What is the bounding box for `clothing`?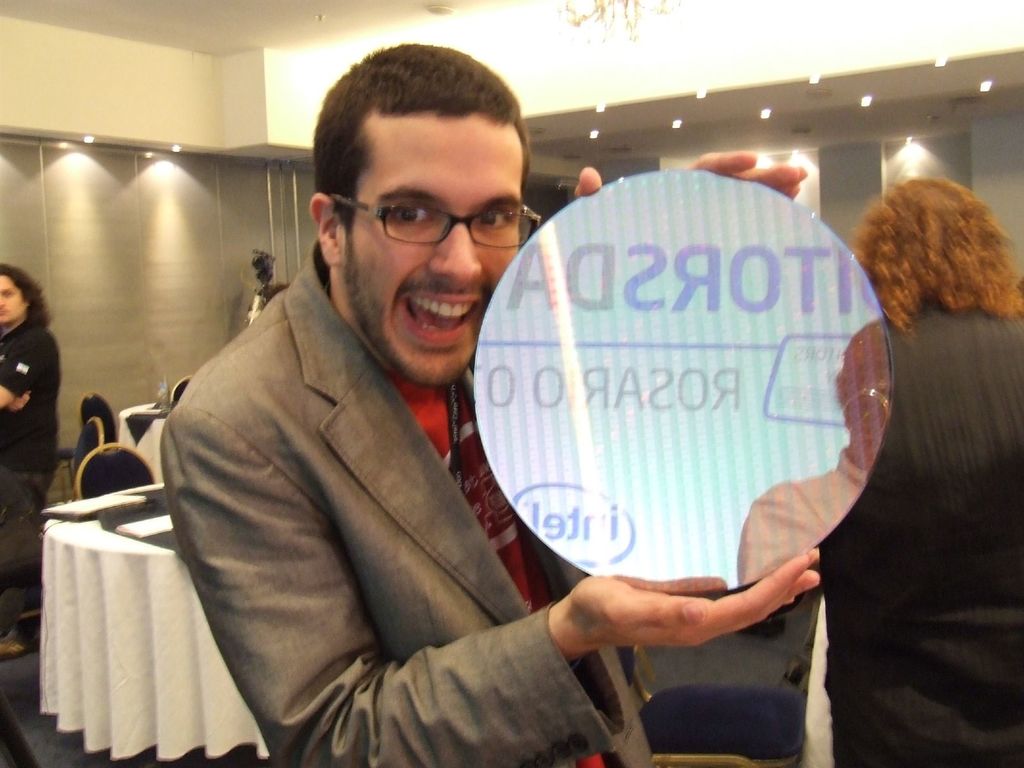
Rect(127, 191, 641, 767).
